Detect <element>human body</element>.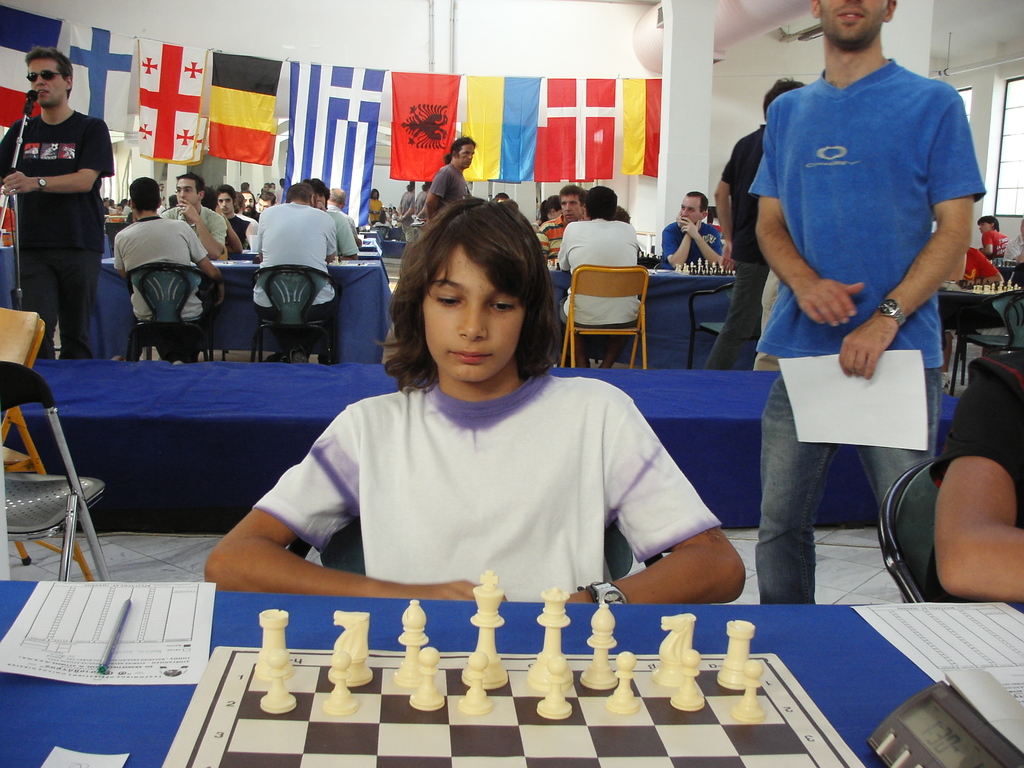
Detected at <box>977,218,1004,255</box>.
